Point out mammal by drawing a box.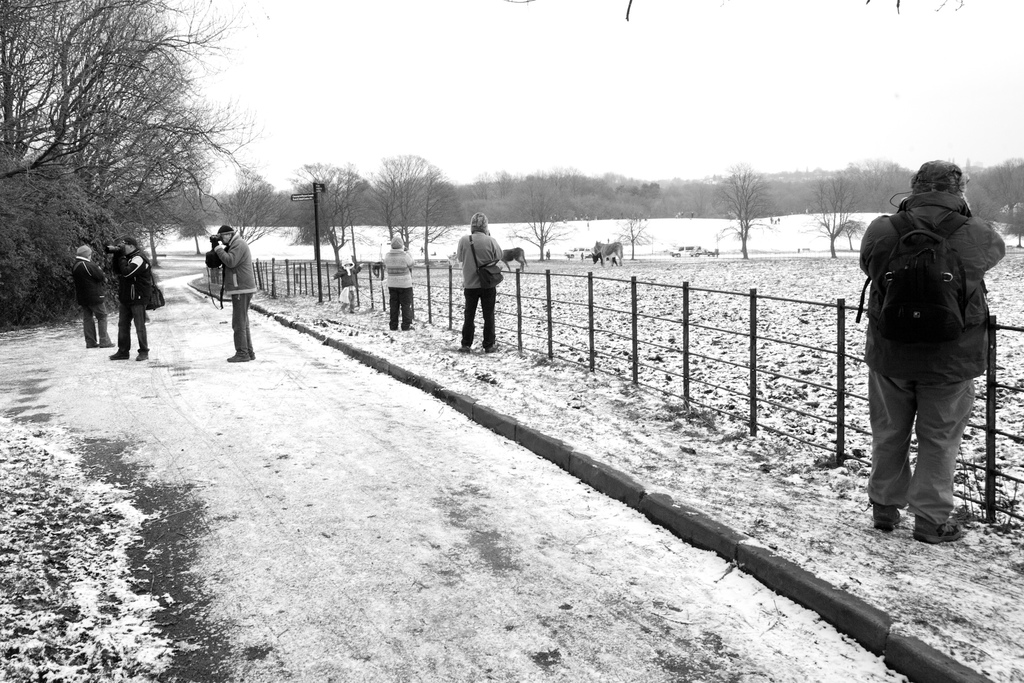
crop(327, 253, 365, 313).
